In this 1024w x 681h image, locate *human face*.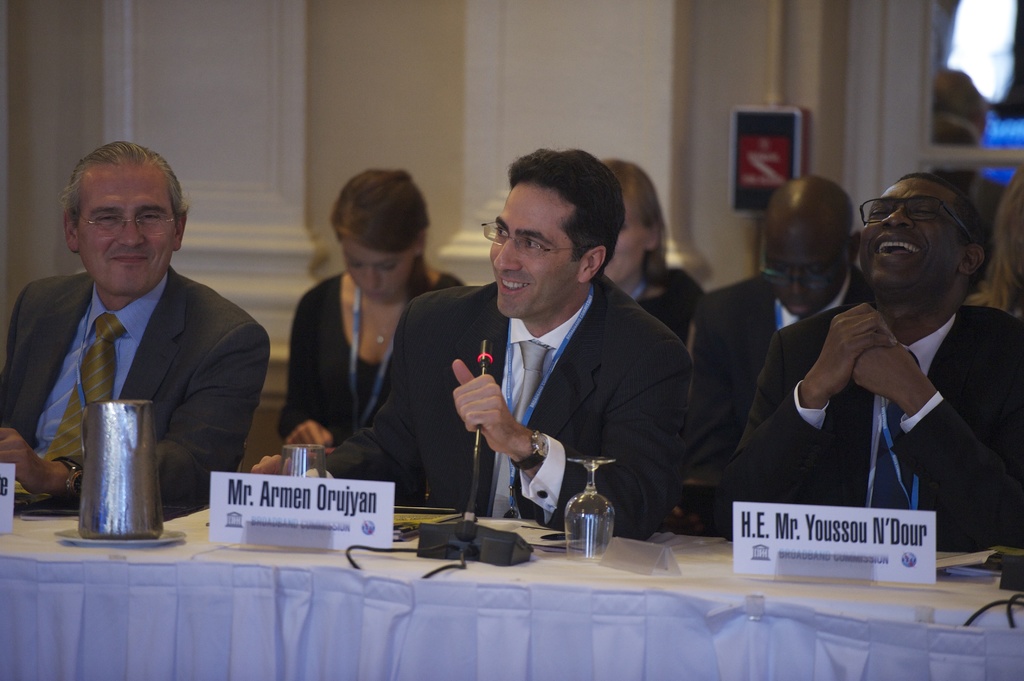
Bounding box: [767, 220, 844, 318].
